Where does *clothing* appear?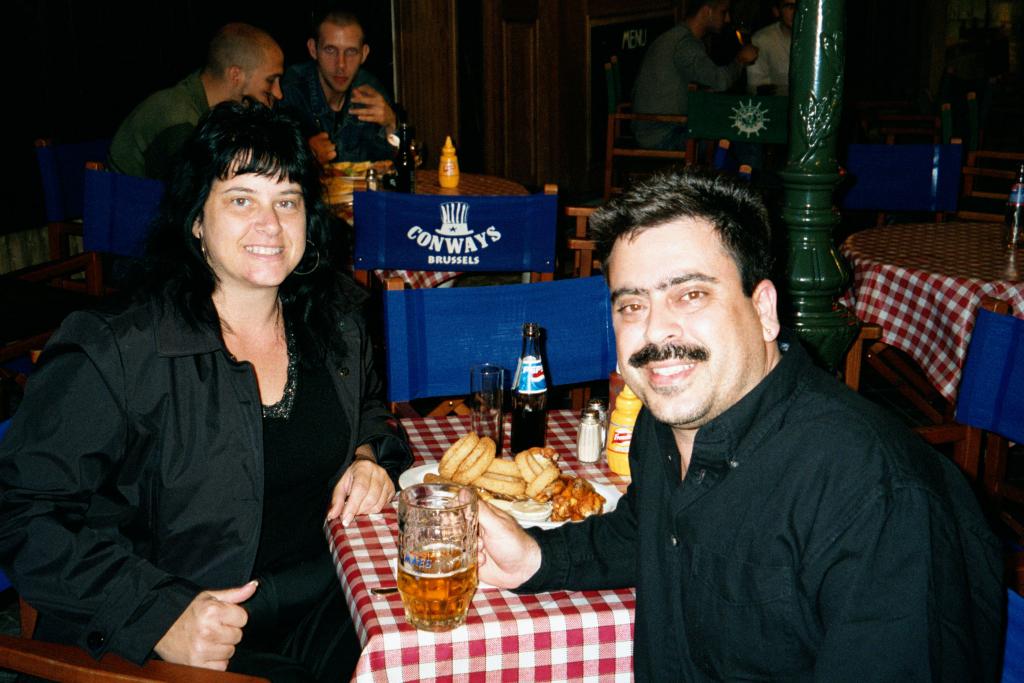
Appears at rect(0, 293, 353, 676).
